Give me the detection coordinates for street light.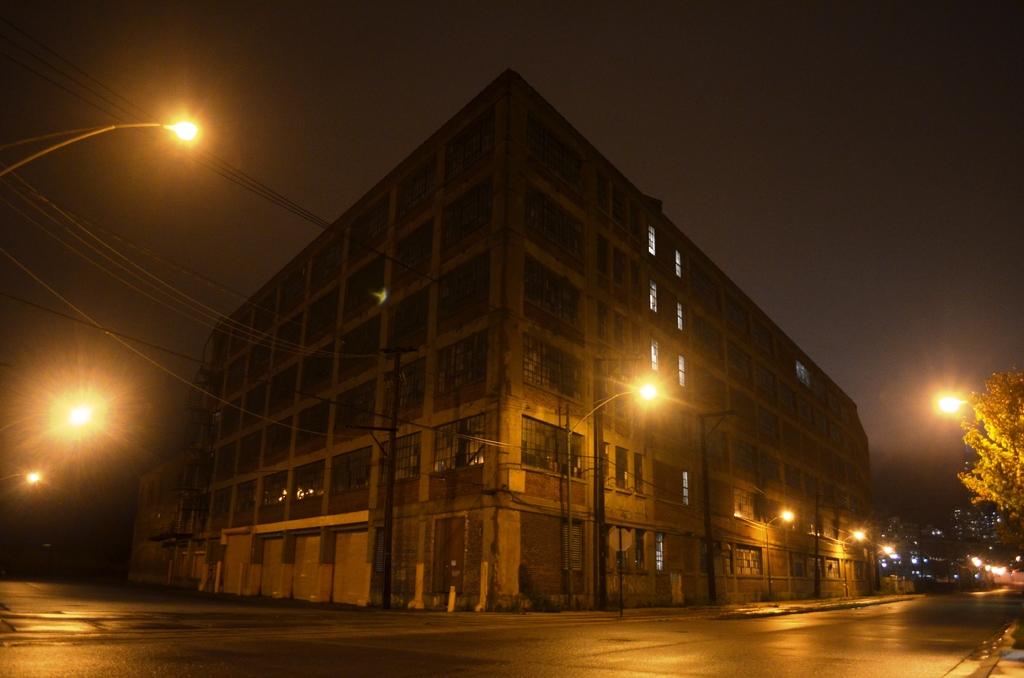
x1=0, y1=461, x2=42, y2=511.
